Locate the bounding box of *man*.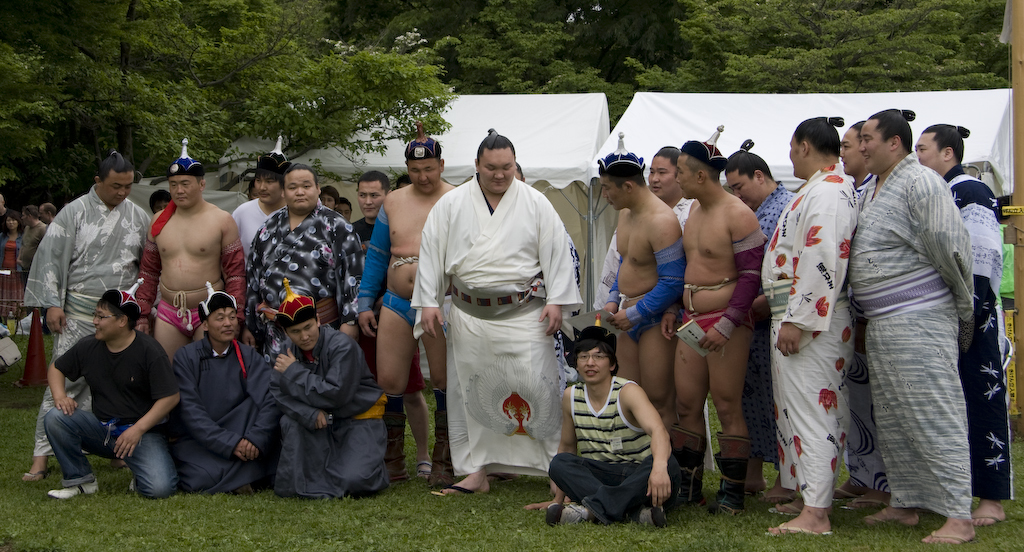
Bounding box: crop(242, 161, 371, 346).
